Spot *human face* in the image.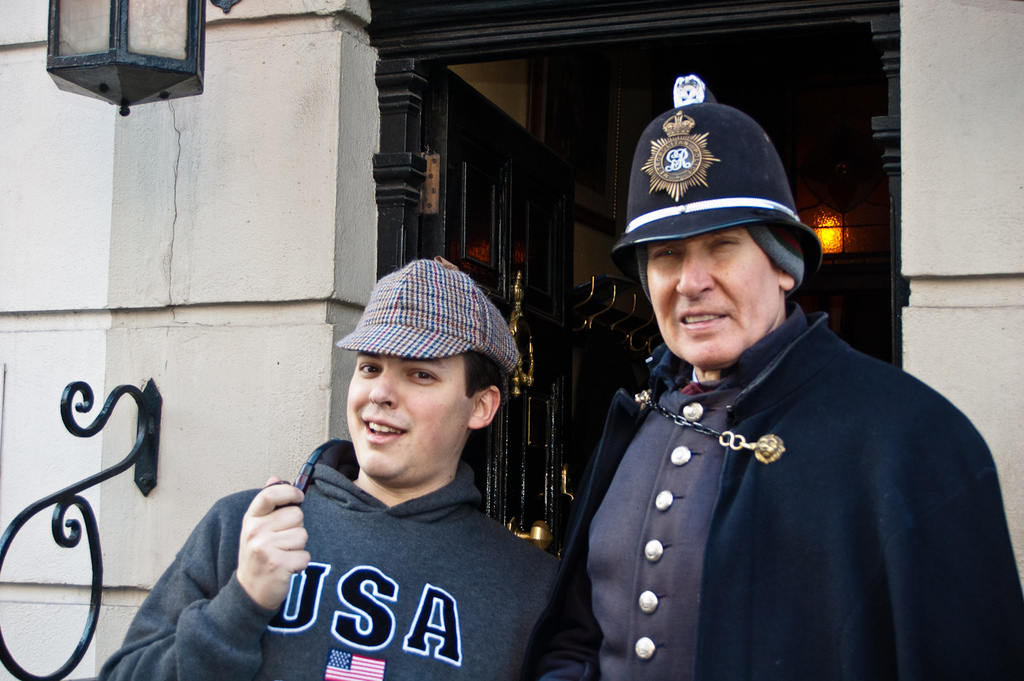
*human face* found at pyautogui.locateOnScreen(645, 235, 777, 357).
